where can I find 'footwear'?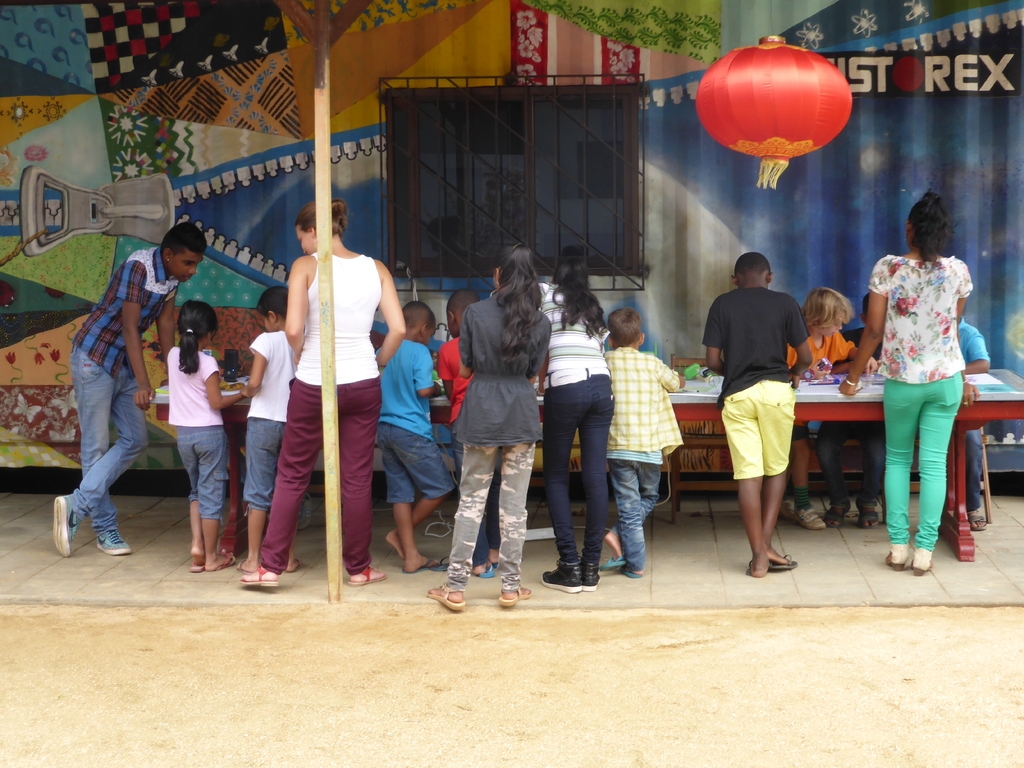
You can find it at region(794, 504, 826, 529).
